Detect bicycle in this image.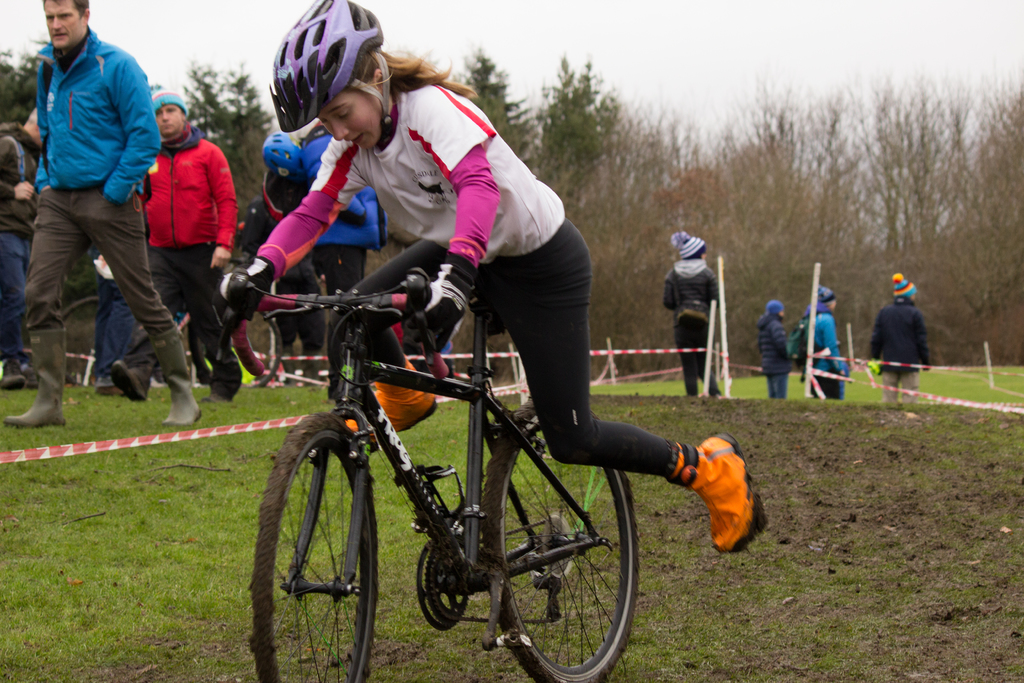
Detection: 58/253/280/390.
